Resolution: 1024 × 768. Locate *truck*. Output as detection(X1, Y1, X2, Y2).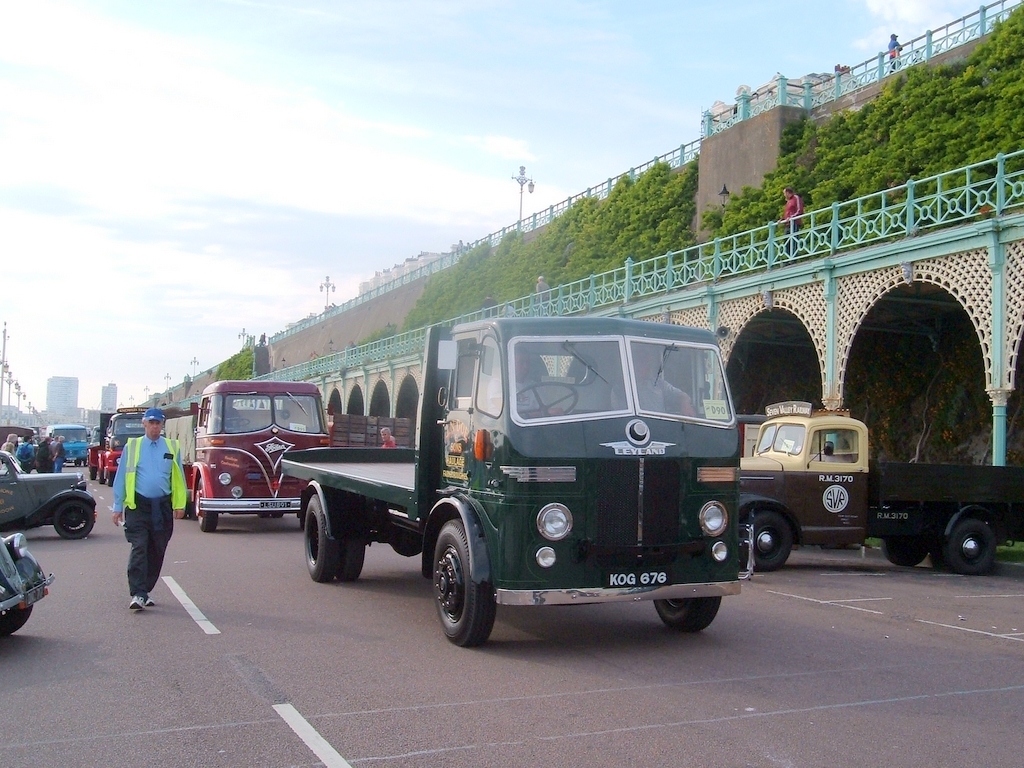
detection(278, 309, 781, 655).
